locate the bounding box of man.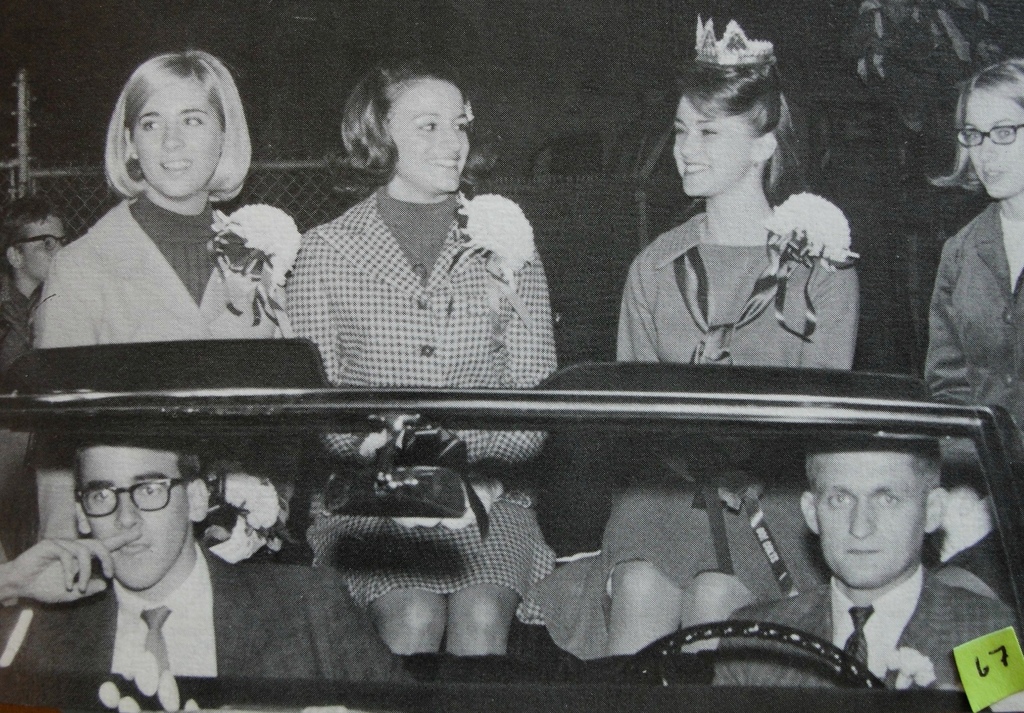
Bounding box: left=0, top=429, right=422, bottom=684.
